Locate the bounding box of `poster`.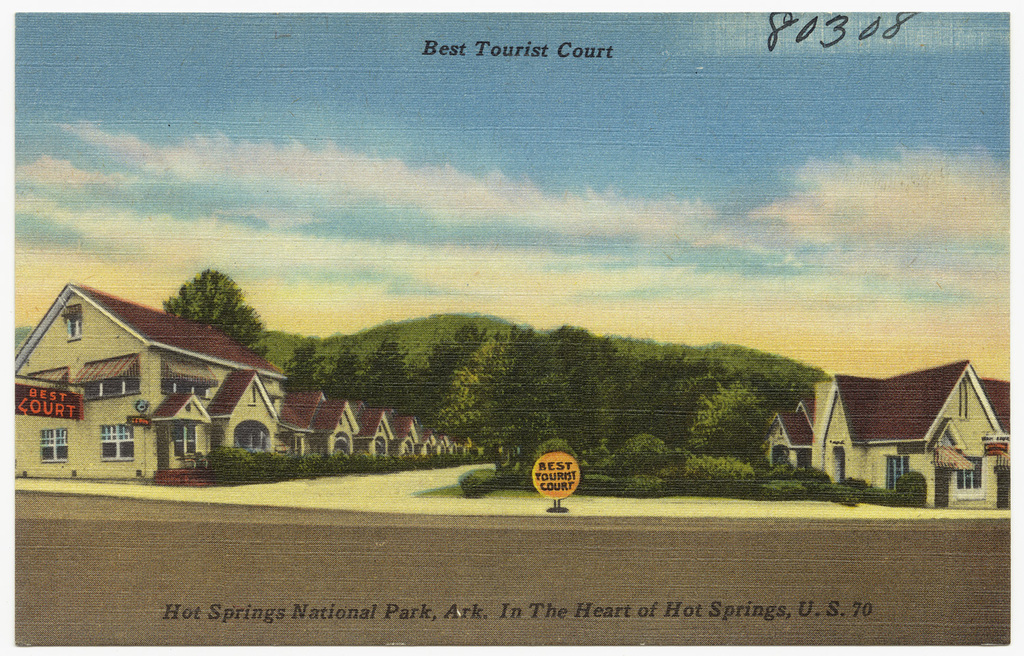
Bounding box: 0:0:1023:655.
